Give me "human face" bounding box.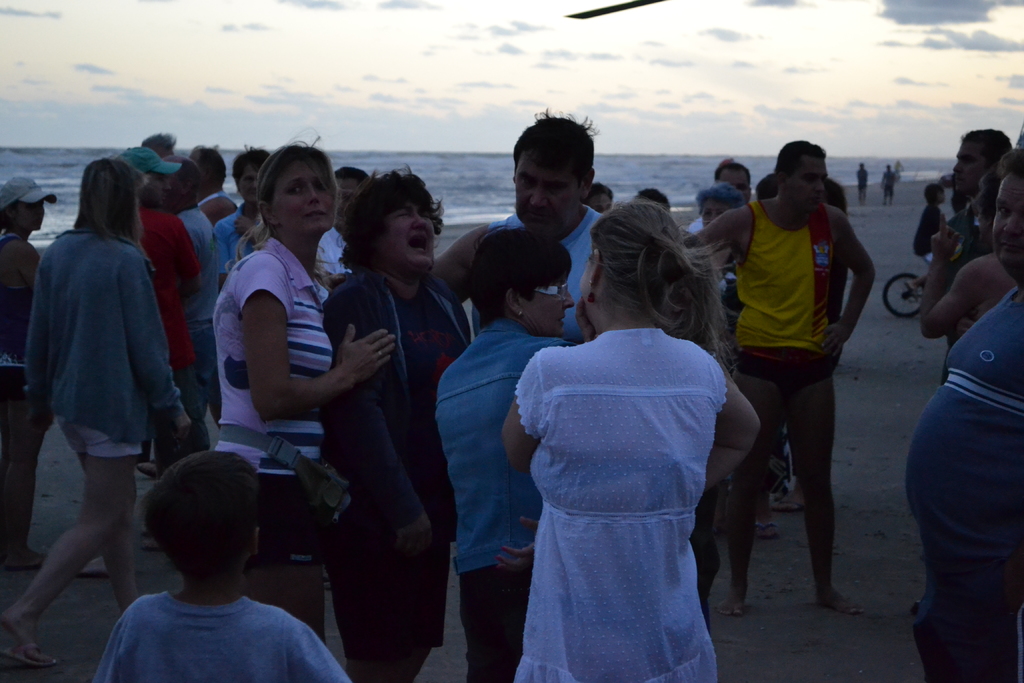
bbox=(950, 142, 988, 191).
